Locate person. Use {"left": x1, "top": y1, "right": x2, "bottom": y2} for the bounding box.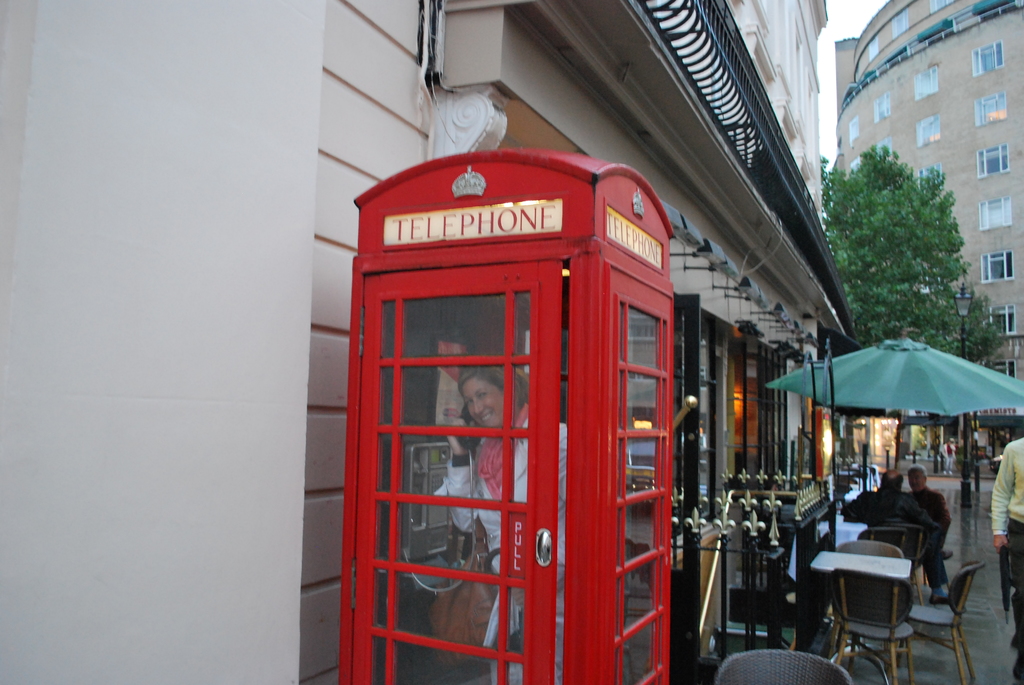
{"left": 892, "top": 461, "right": 947, "bottom": 613}.
